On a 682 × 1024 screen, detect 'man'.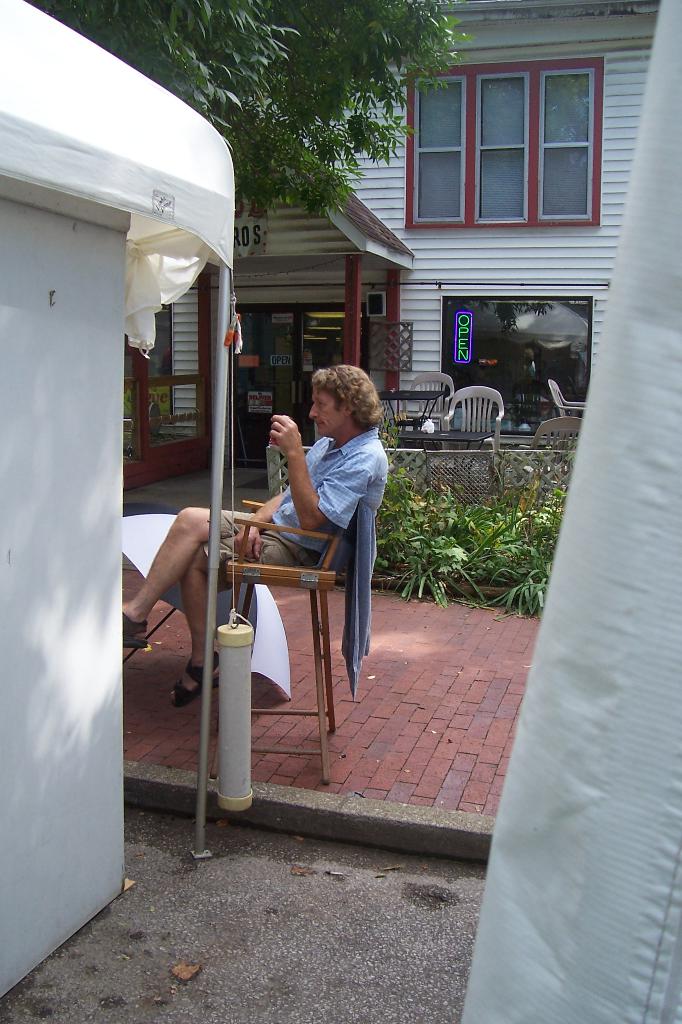
x1=104, y1=362, x2=393, y2=708.
